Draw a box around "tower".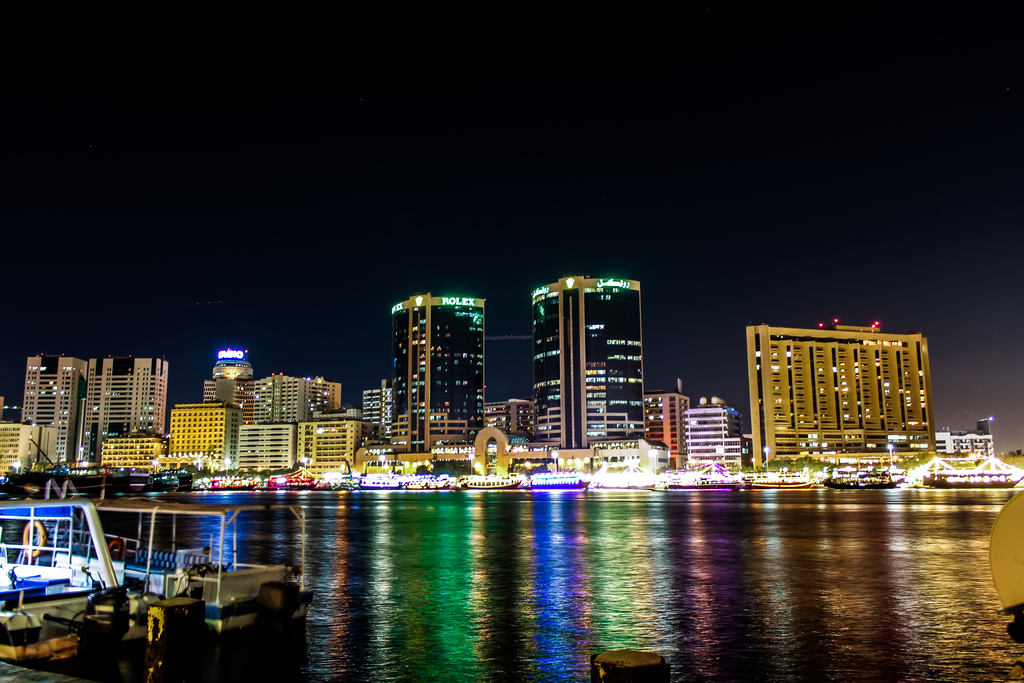
391/292/486/454.
